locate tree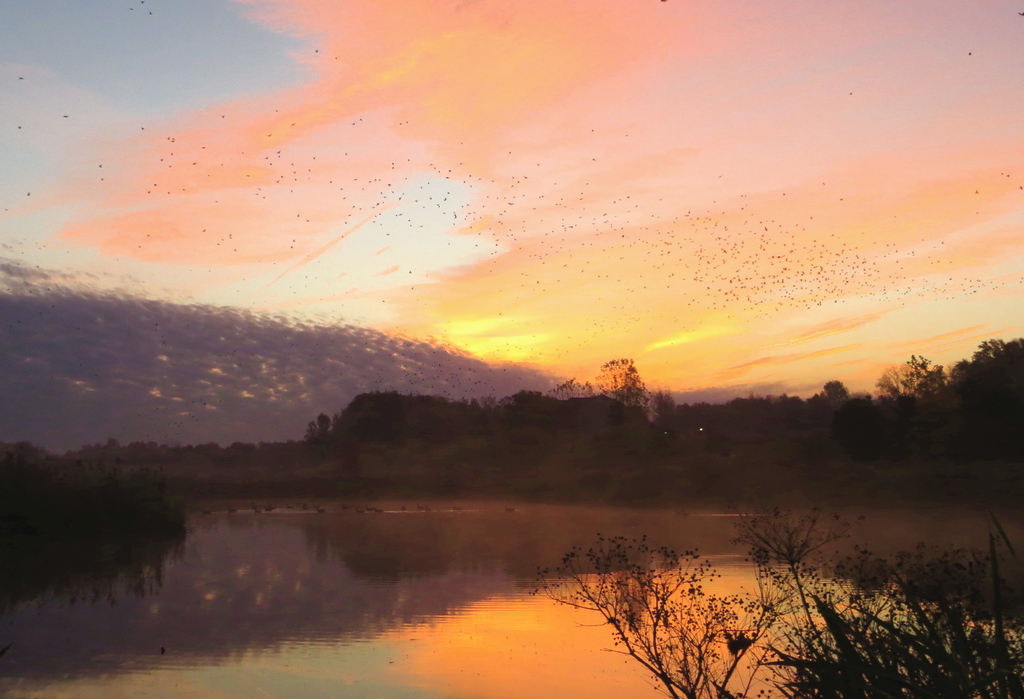
locate(524, 501, 1023, 696)
